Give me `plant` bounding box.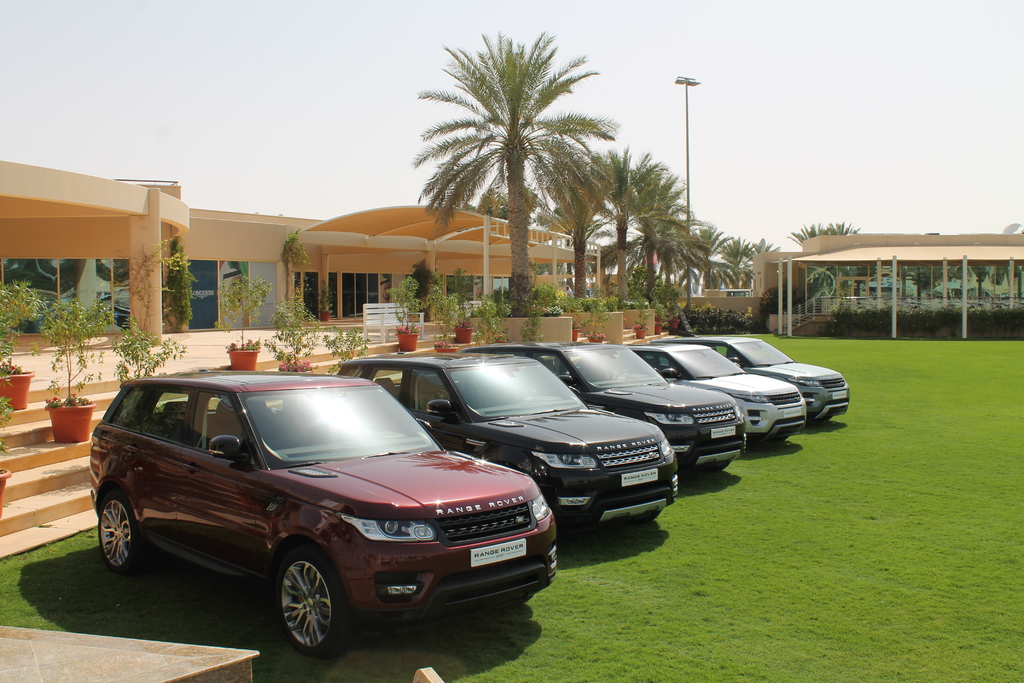
[42,291,110,416].
